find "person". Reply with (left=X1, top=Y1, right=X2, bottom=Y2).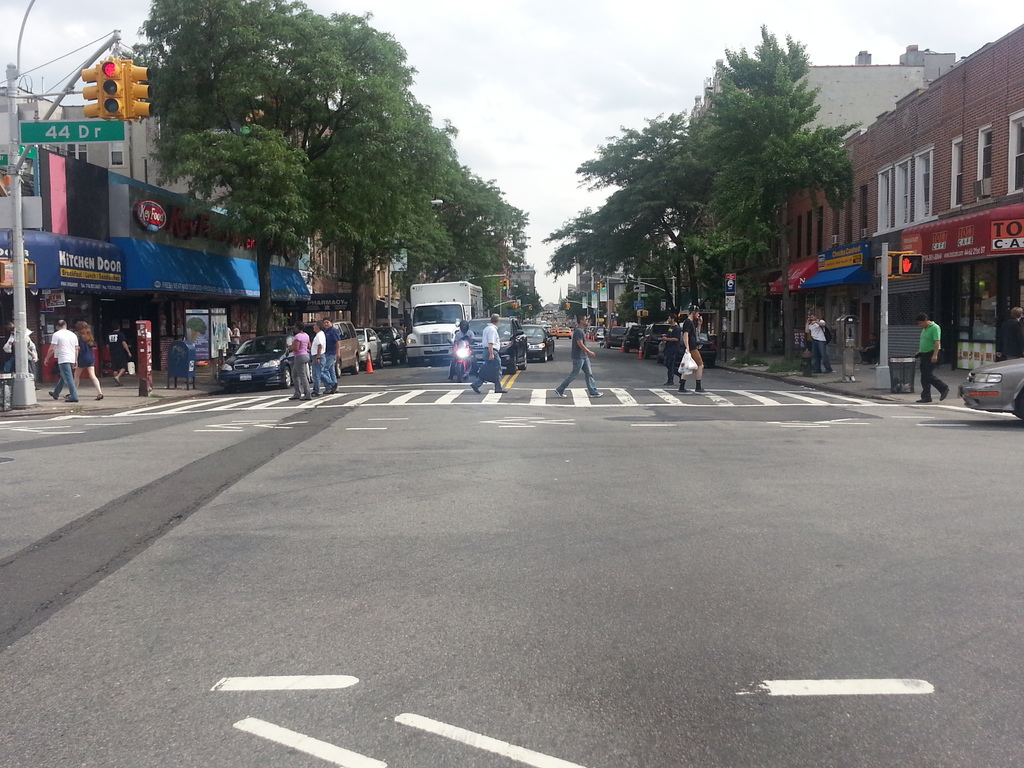
(left=657, top=309, right=685, bottom=388).
